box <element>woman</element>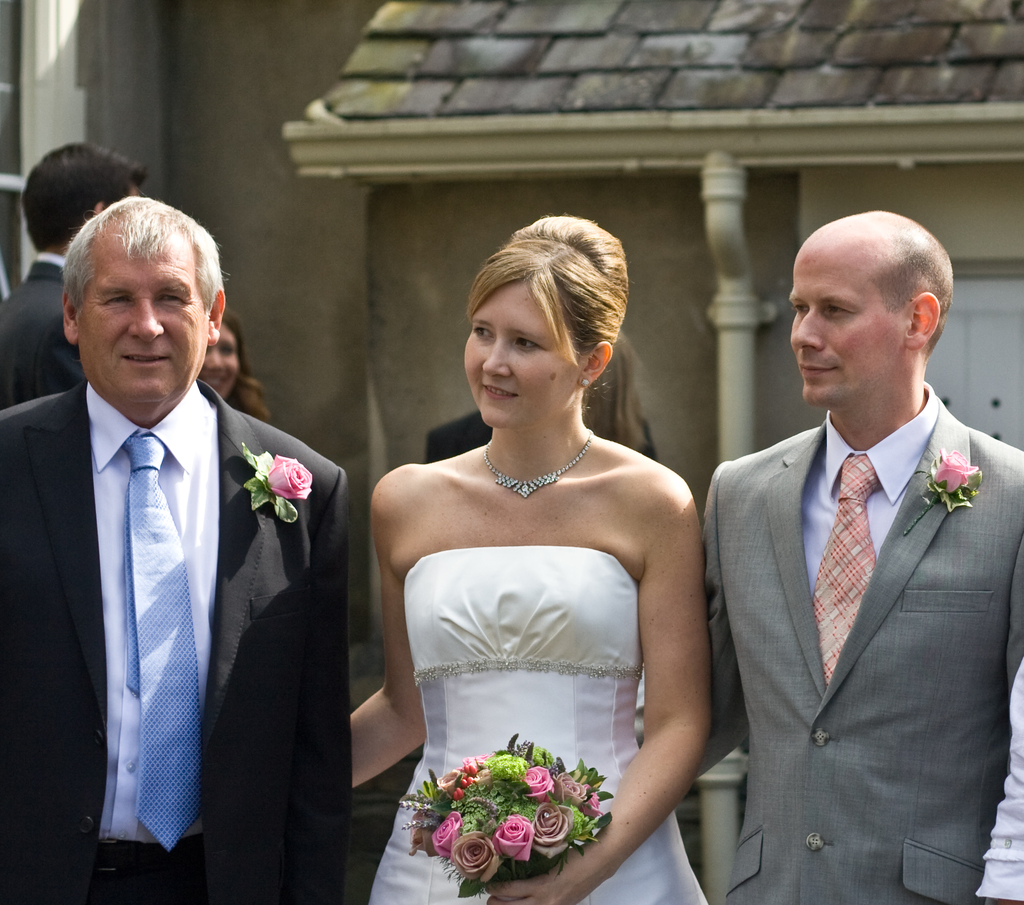
crop(196, 303, 274, 419)
